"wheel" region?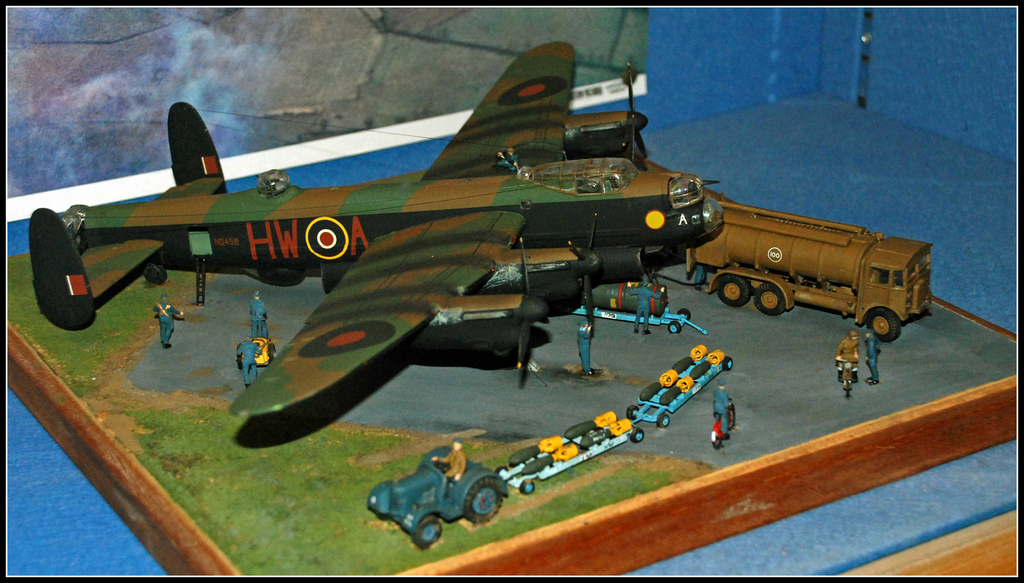
[631,429,645,442]
